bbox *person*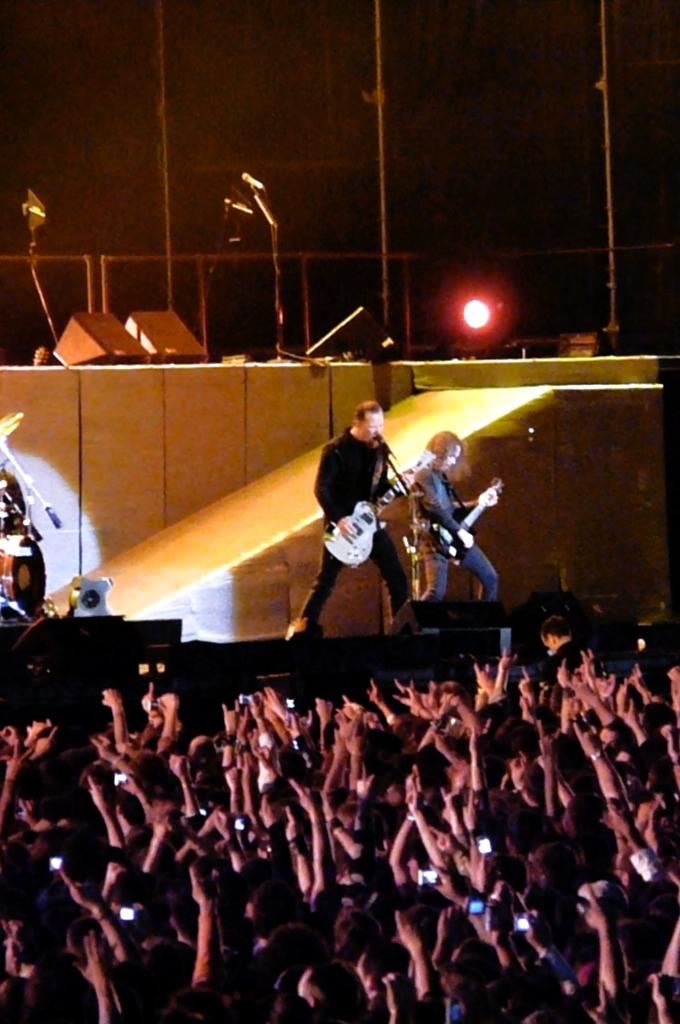
l=401, t=426, r=502, b=606
